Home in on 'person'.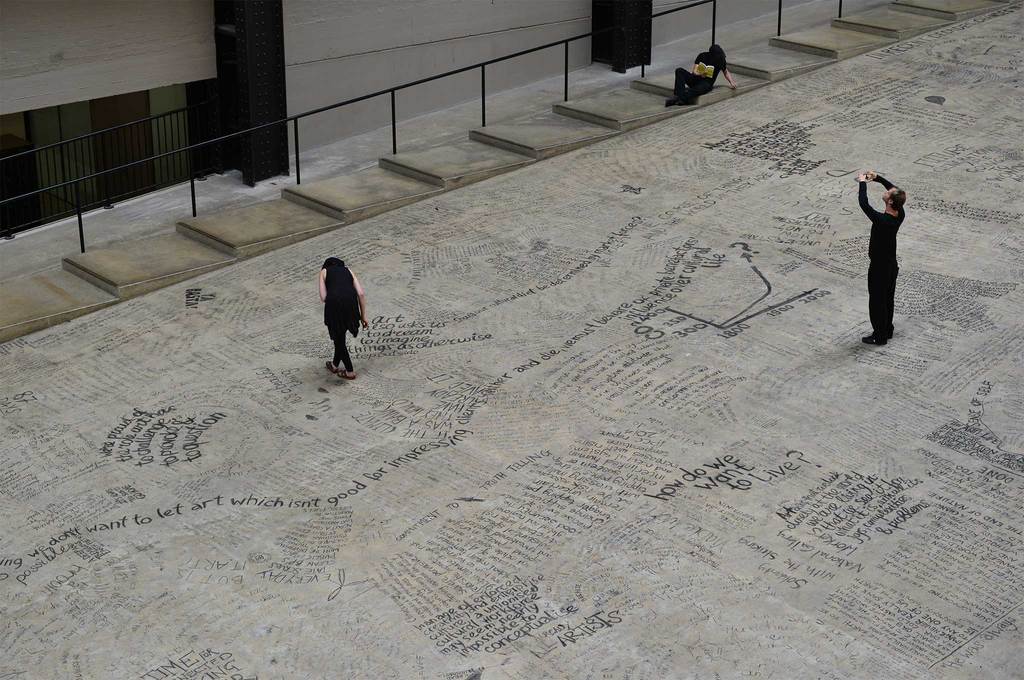
Homed in at {"left": 324, "top": 257, "right": 378, "bottom": 381}.
